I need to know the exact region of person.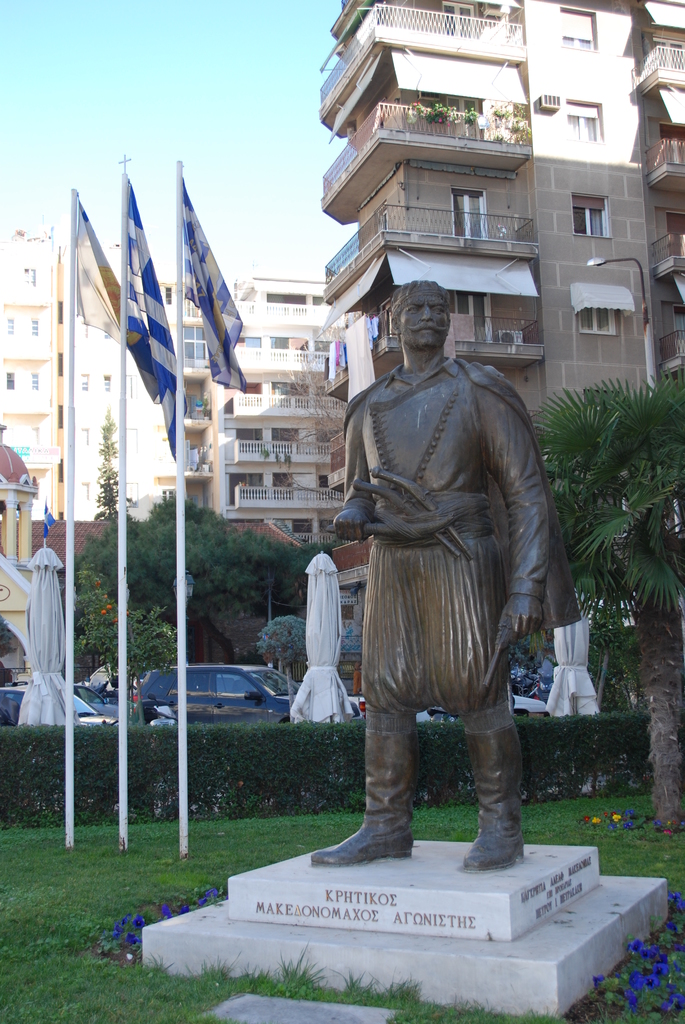
Region: pyautogui.locateOnScreen(318, 220, 584, 888).
